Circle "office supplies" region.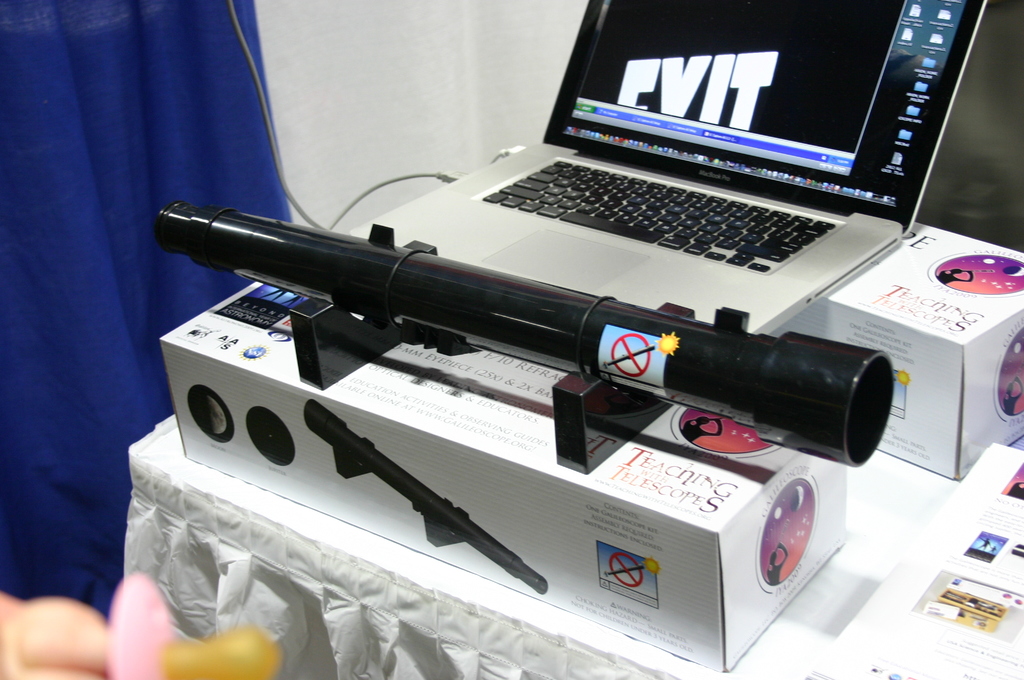
Region: (left=352, top=0, right=987, bottom=334).
